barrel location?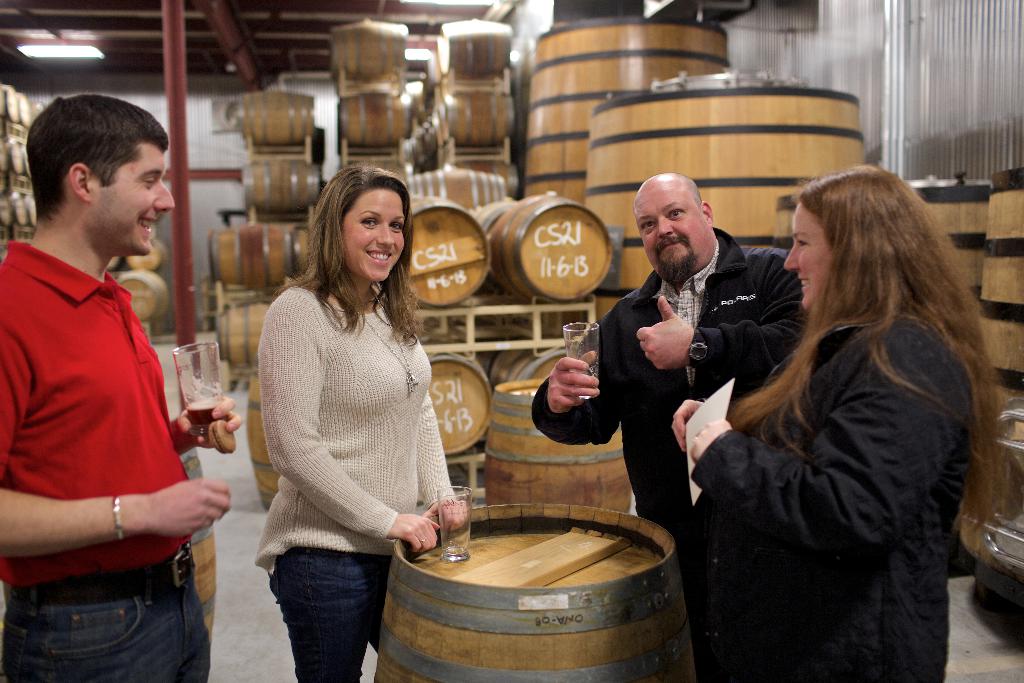
x1=989, y1=201, x2=1023, y2=443
